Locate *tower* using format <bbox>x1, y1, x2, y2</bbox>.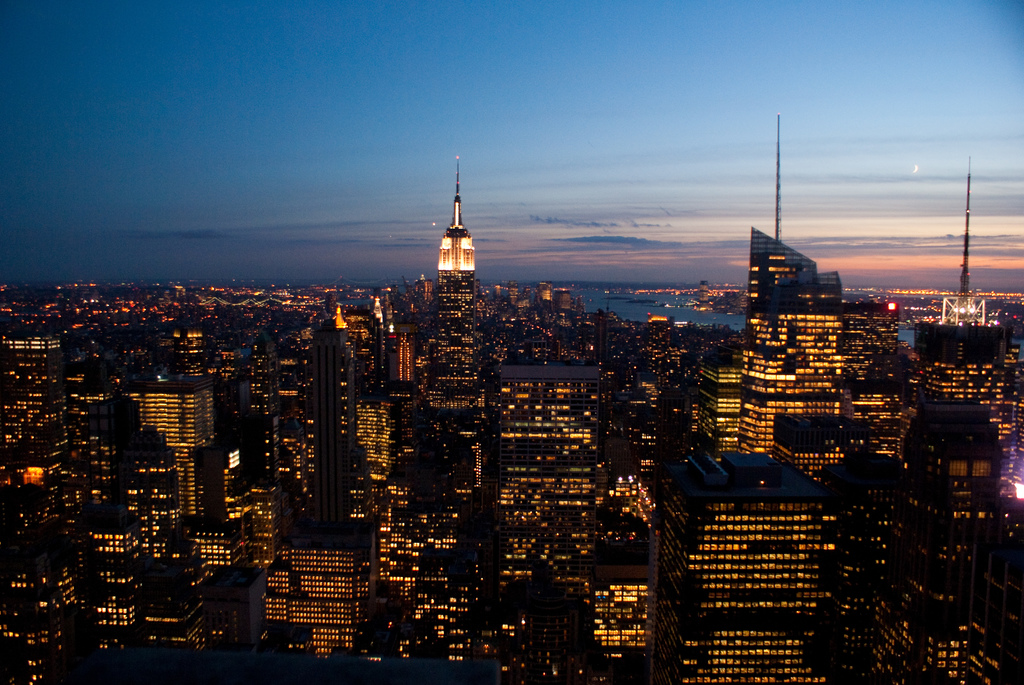
<bbox>428, 157, 482, 504</bbox>.
